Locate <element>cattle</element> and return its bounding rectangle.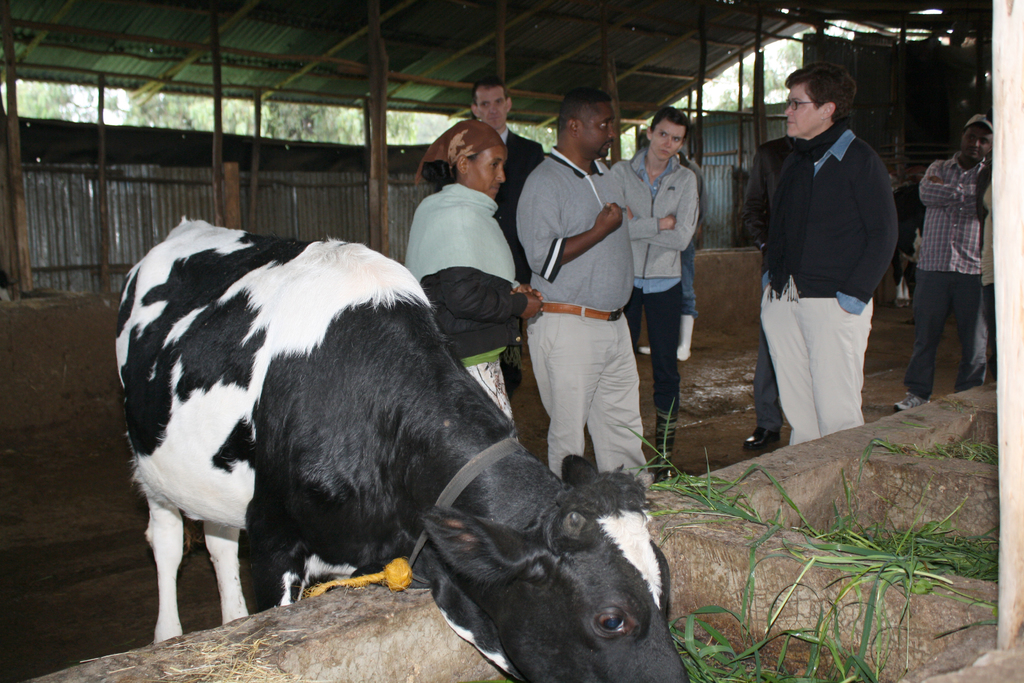
111/215/694/682.
